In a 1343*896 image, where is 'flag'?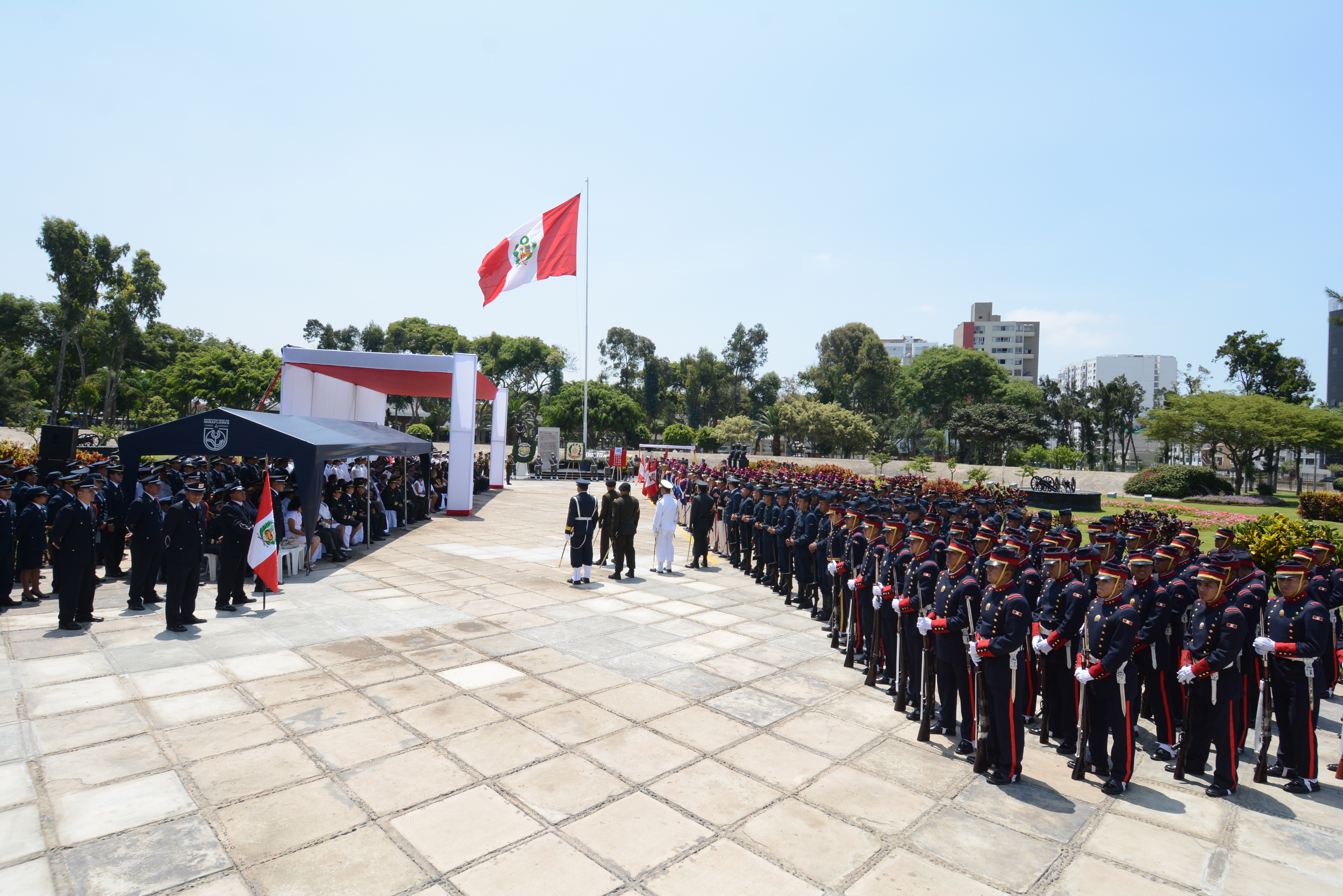
bbox(188, 136, 193, 148).
